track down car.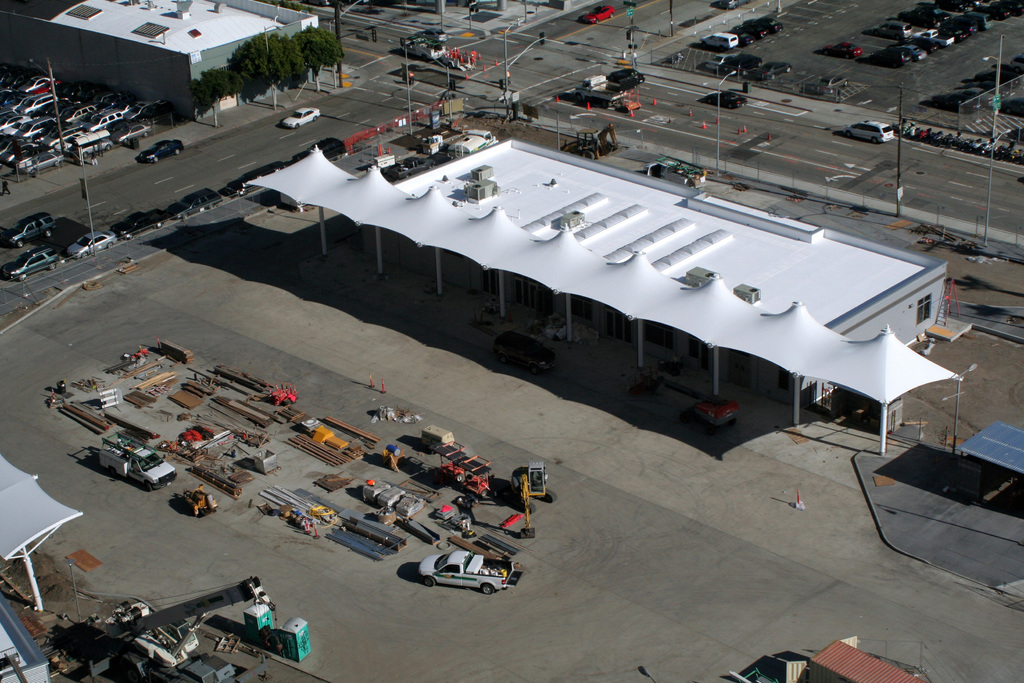
Tracked to {"x1": 419, "y1": 28, "x2": 446, "y2": 45}.
